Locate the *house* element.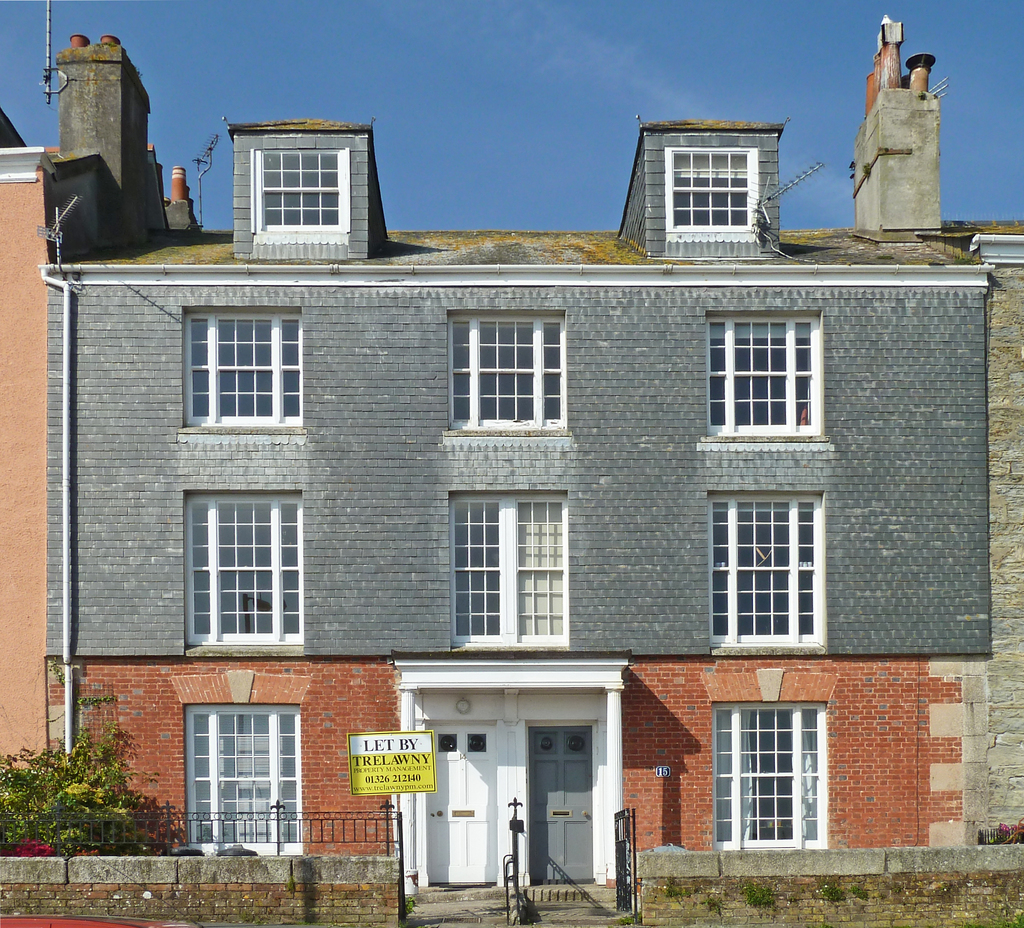
Element bbox: [0,3,1016,904].
